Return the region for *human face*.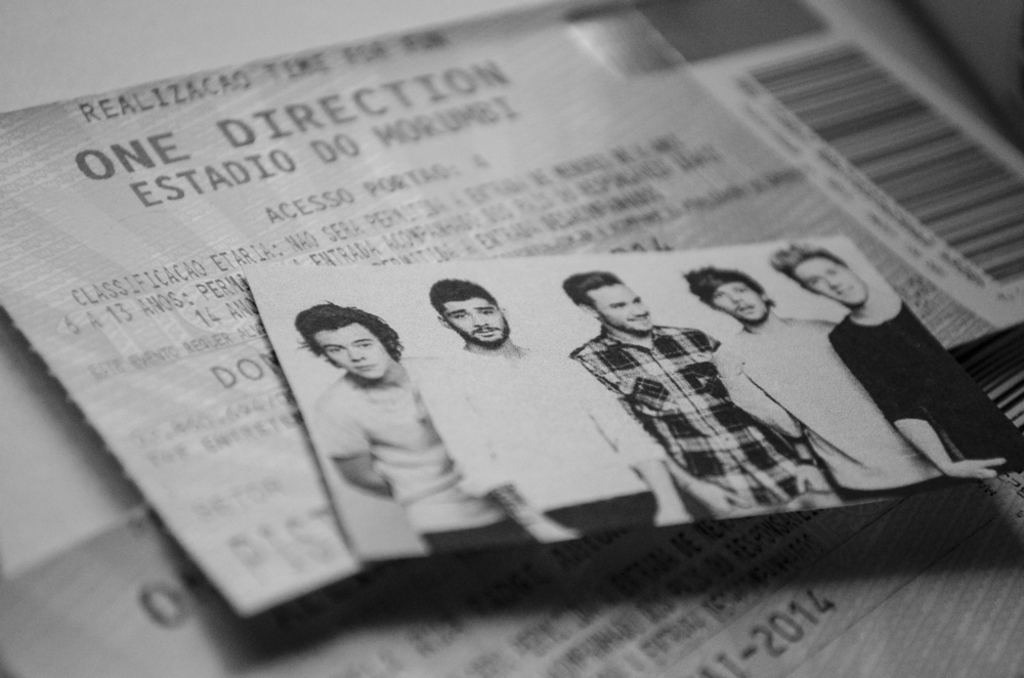
box=[447, 295, 506, 340].
